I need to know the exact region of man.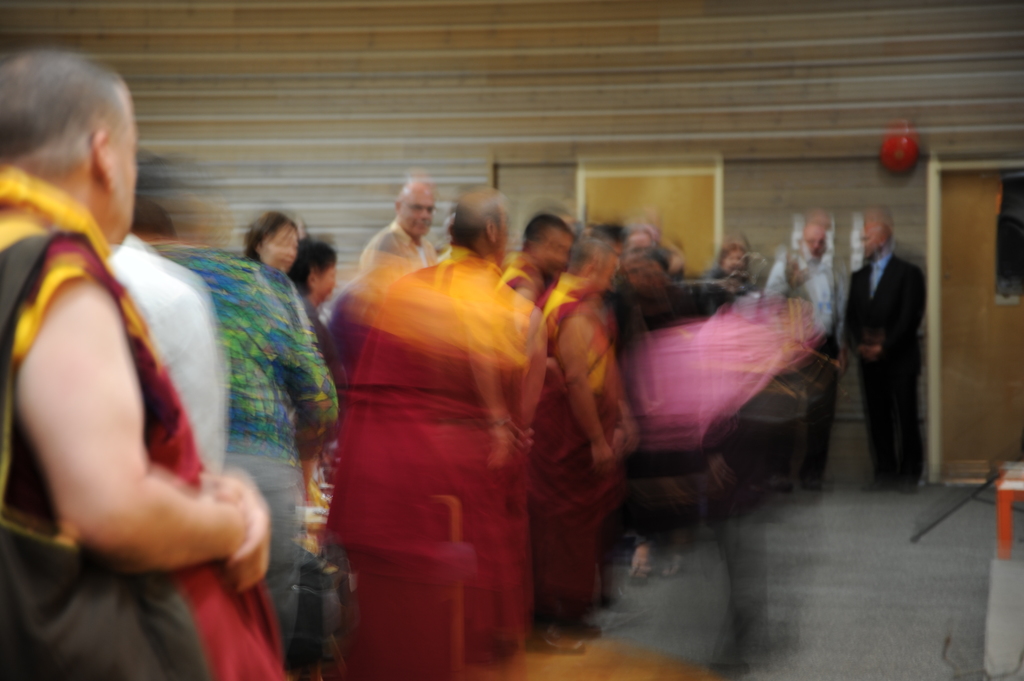
Region: Rect(0, 44, 273, 680).
